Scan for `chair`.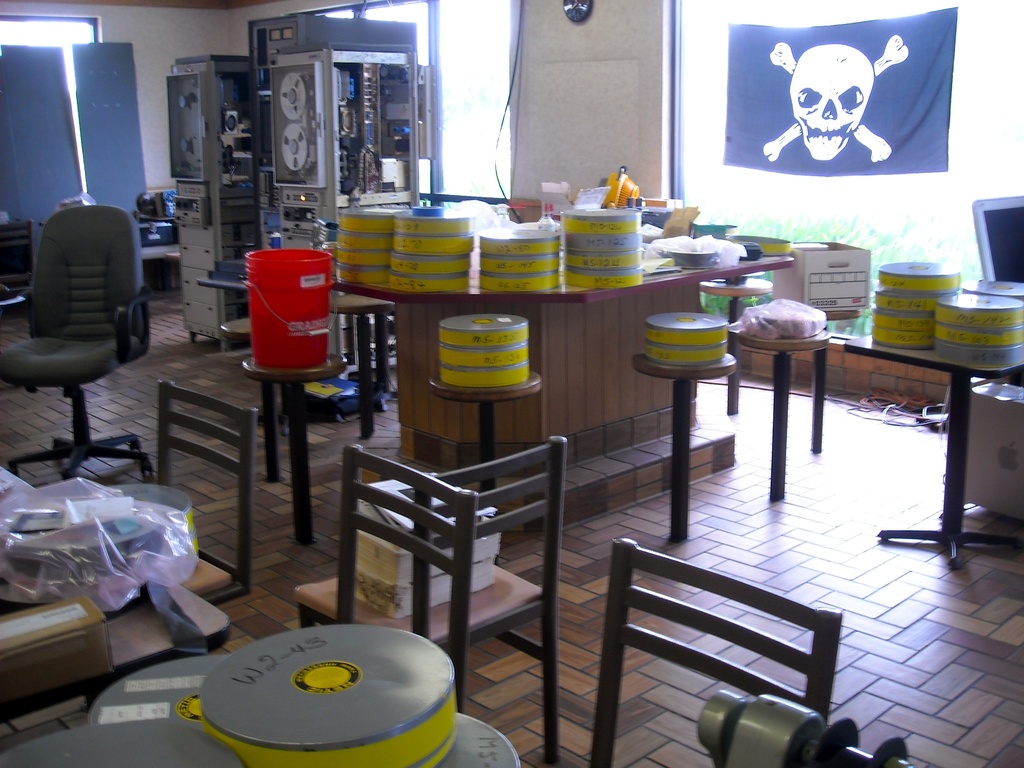
Scan result: 595:533:846:767.
